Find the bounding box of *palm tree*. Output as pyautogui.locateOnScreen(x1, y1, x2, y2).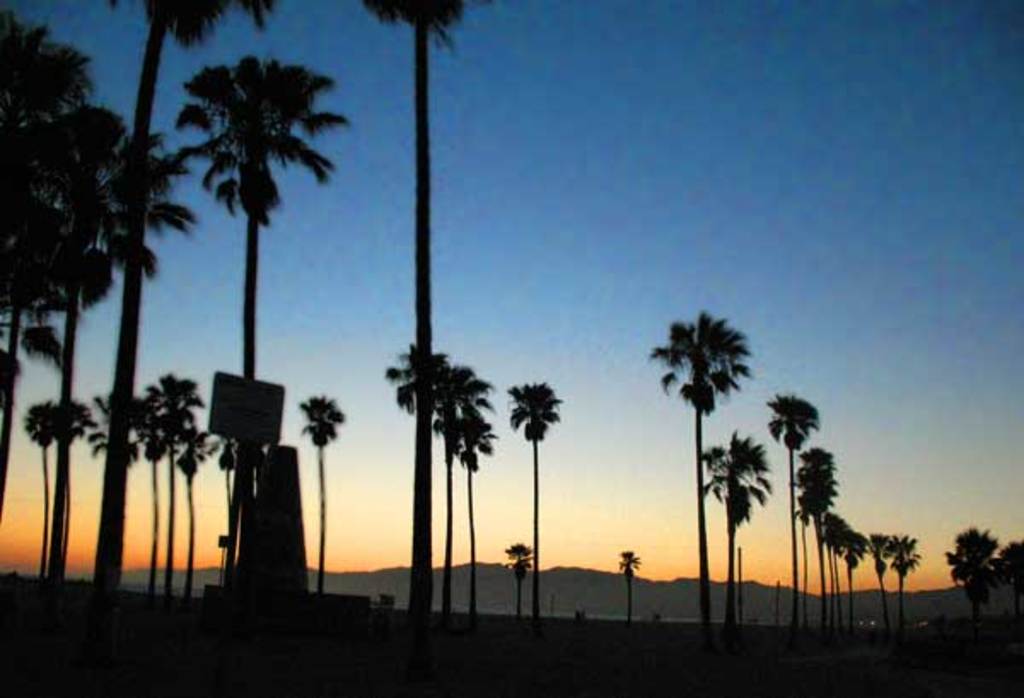
pyautogui.locateOnScreen(652, 328, 768, 613).
